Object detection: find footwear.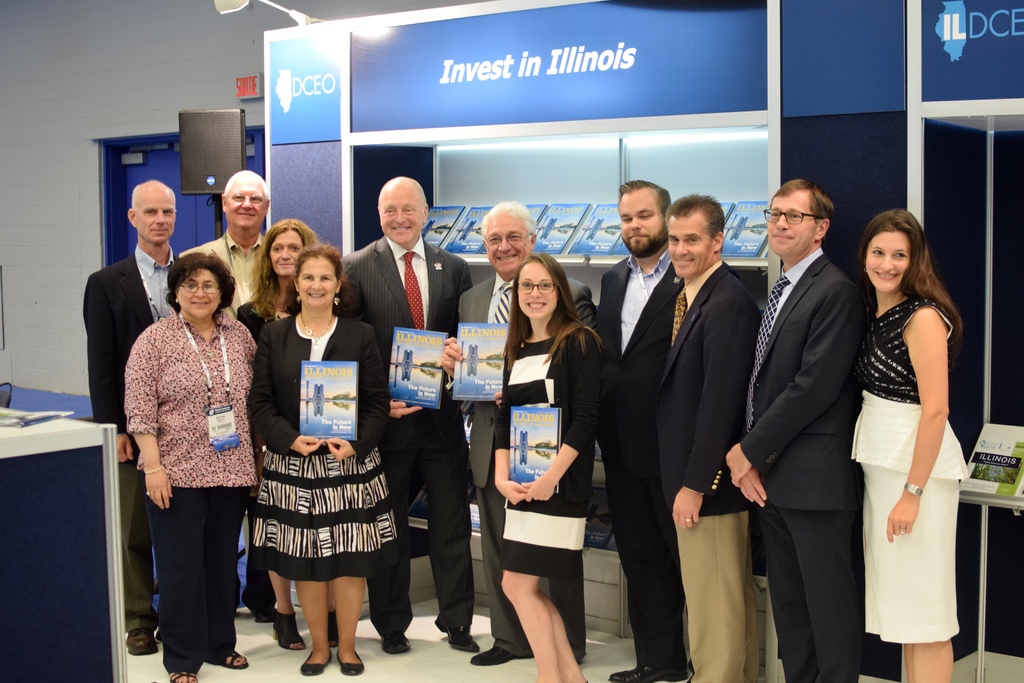
{"left": 266, "top": 612, "right": 305, "bottom": 650}.
